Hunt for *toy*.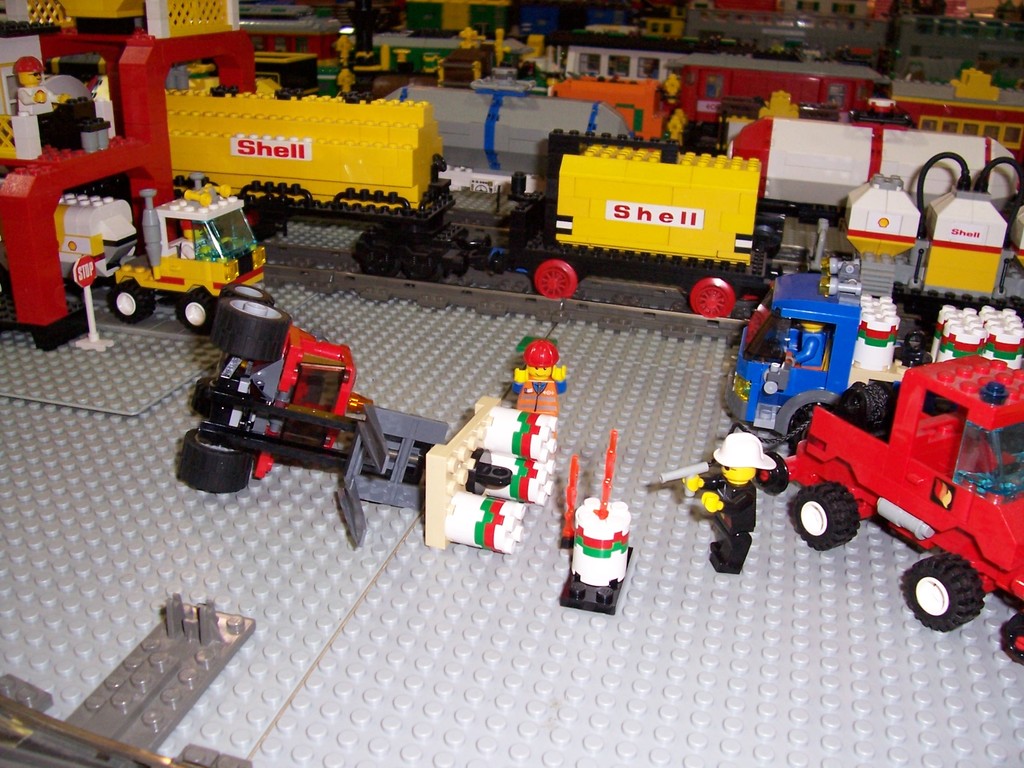
Hunted down at bbox=(516, 376, 570, 428).
